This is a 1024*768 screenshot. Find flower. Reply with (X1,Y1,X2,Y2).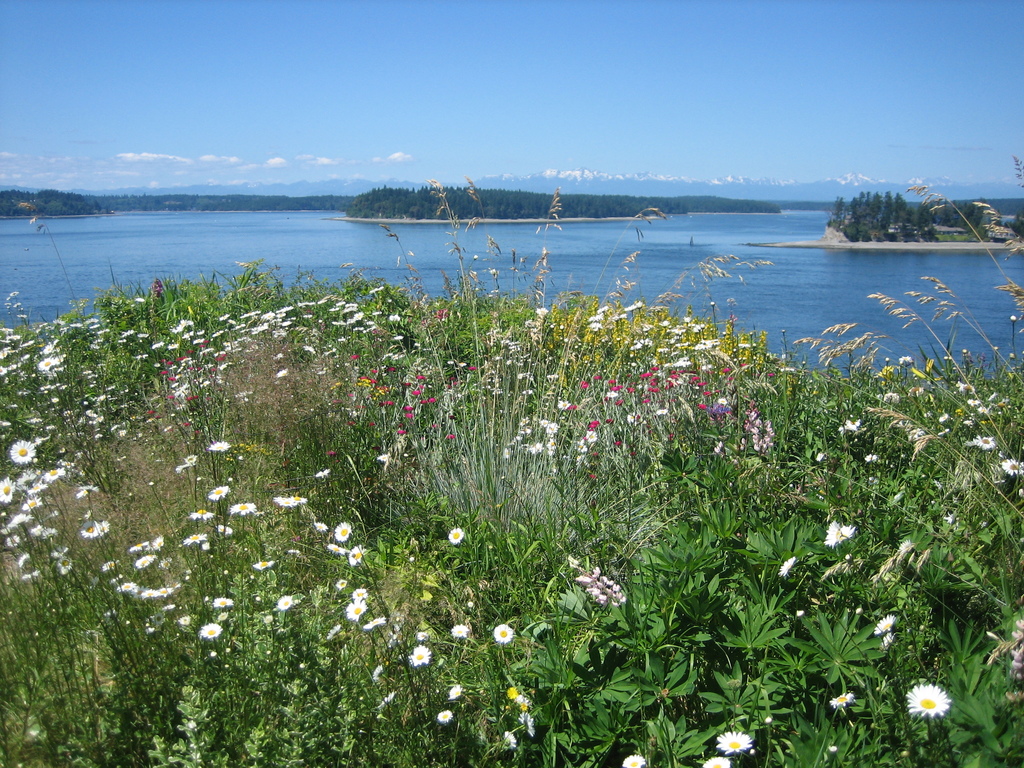
(8,535,21,548).
